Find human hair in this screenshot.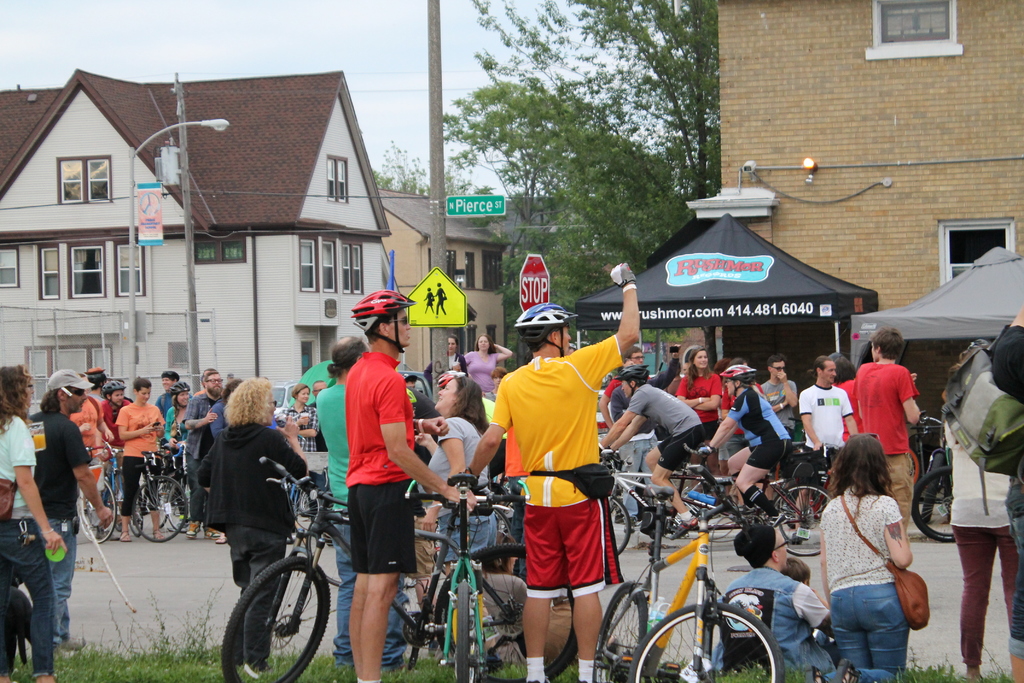
The bounding box for human hair is [x1=454, y1=375, x2=490, y2=433].
